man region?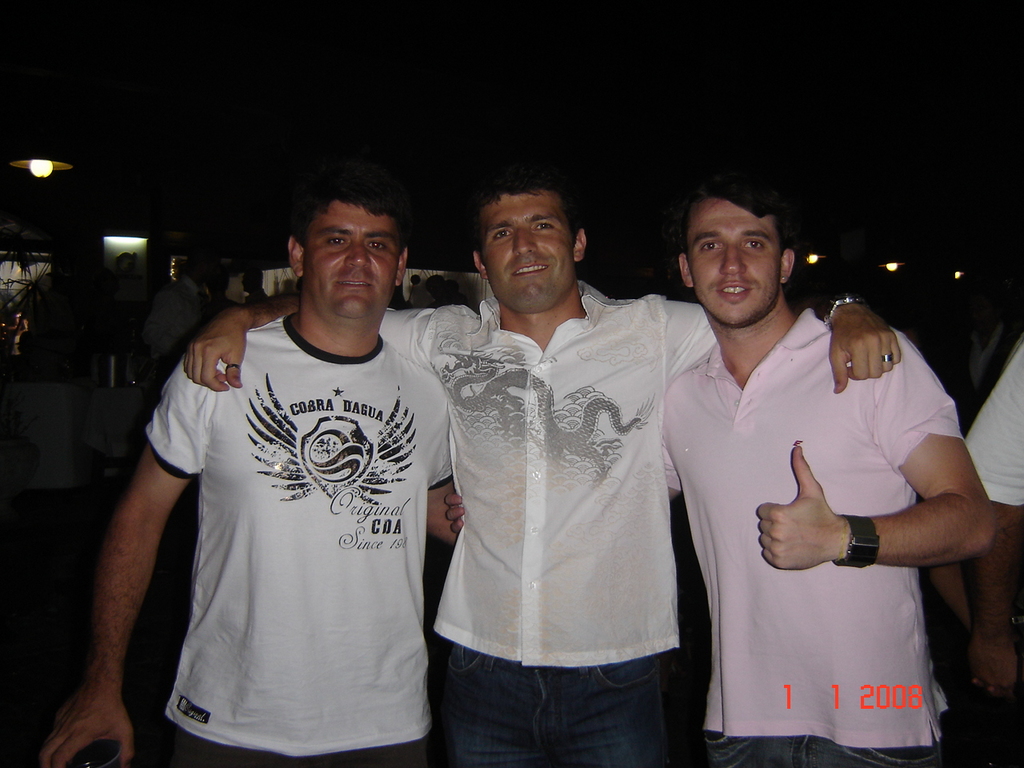
left=961, top=345, right=1023, bottom=698
